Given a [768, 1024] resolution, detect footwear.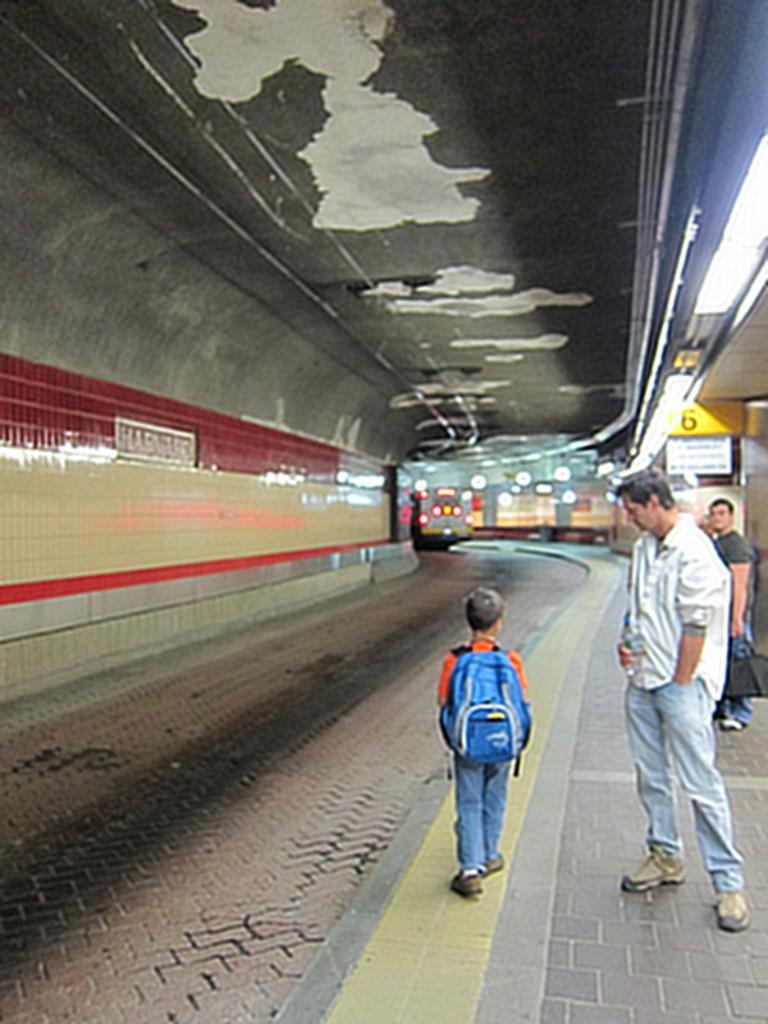
locate(444, 861, 481, 897).
